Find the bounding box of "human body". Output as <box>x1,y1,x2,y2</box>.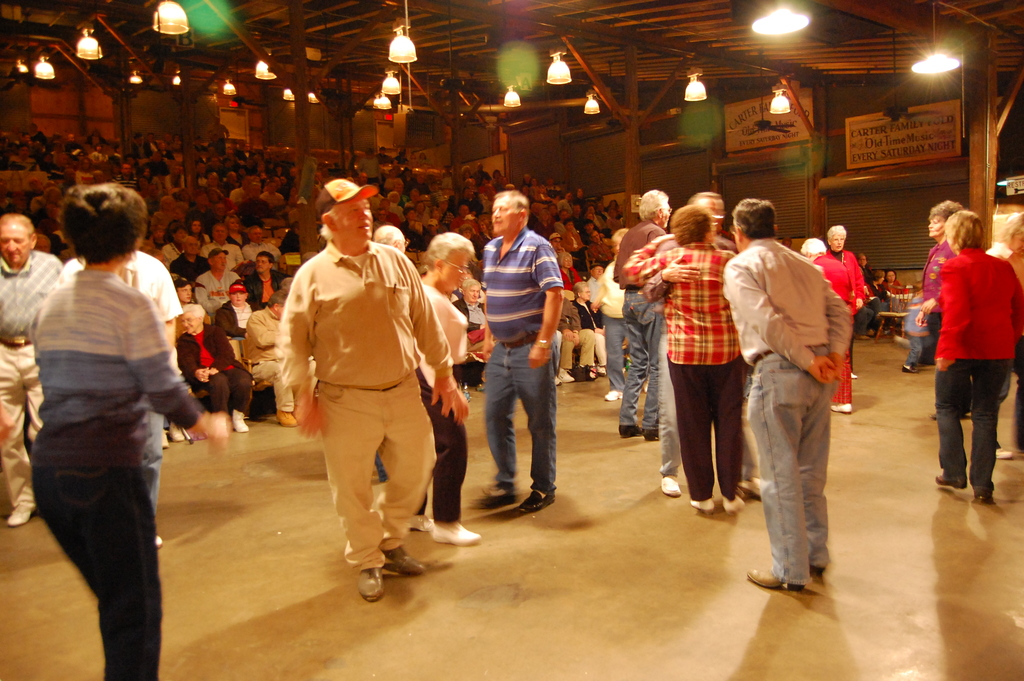
<box>284,202,456,600</box>.
